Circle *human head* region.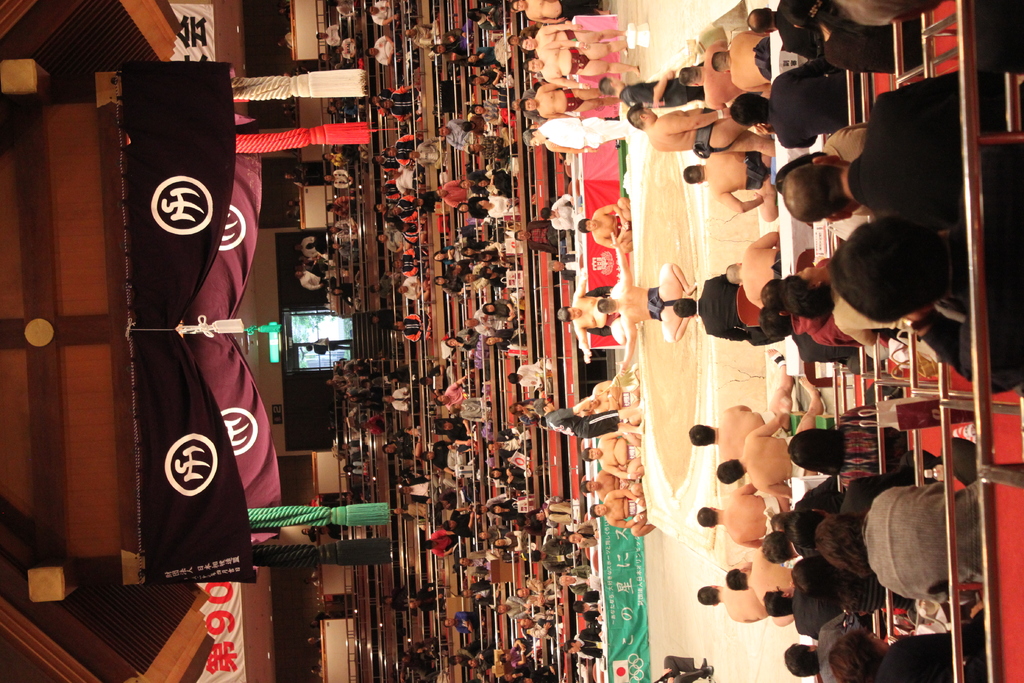
Region: (left=420, top=450, right=435, bottom=460).
